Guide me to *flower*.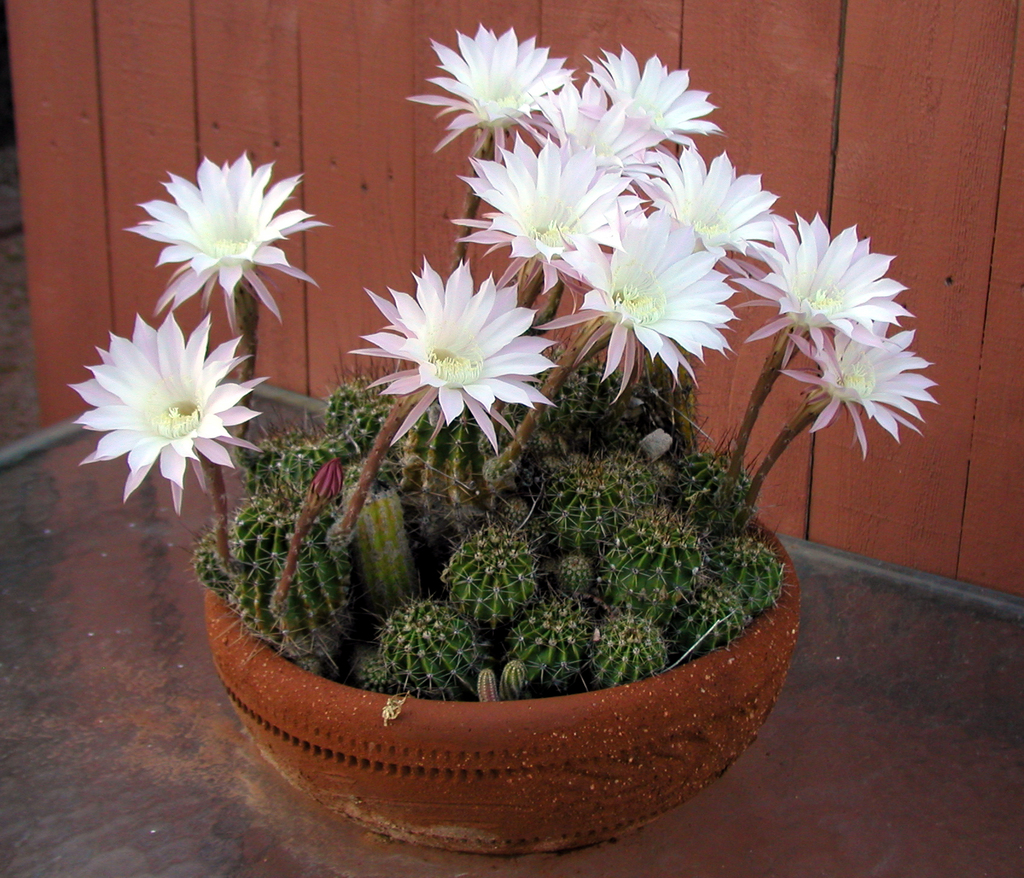
Guidance: [67,307,269,511].
